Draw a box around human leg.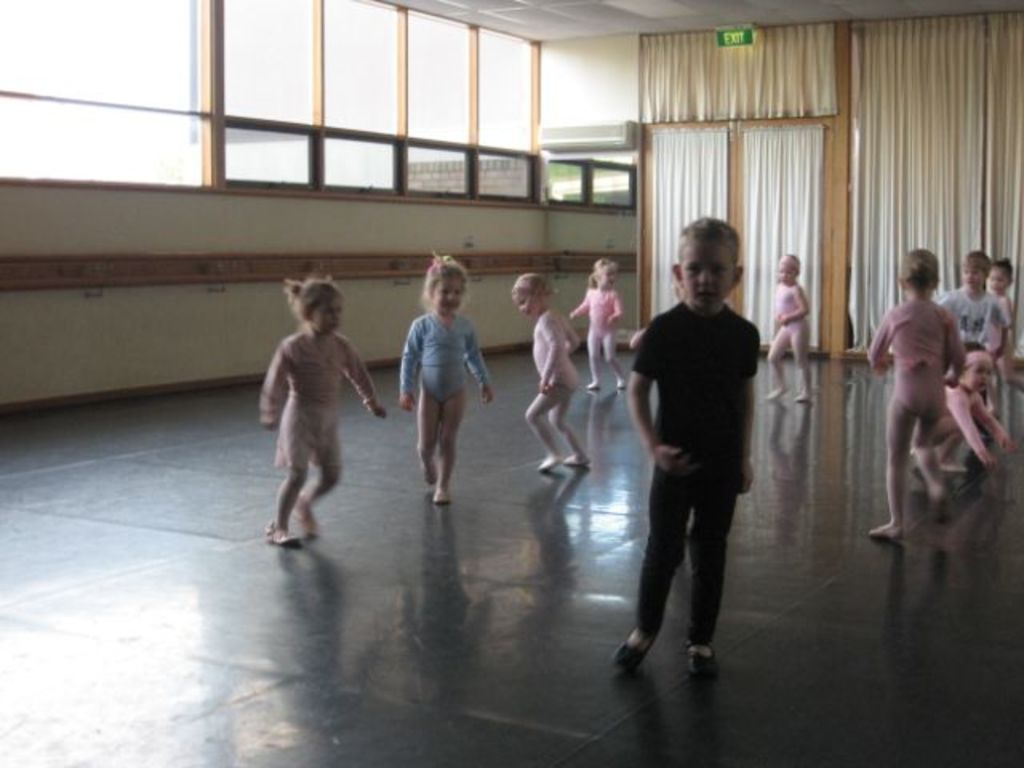
[left=989, top=368, right=1005, bottom=422].
